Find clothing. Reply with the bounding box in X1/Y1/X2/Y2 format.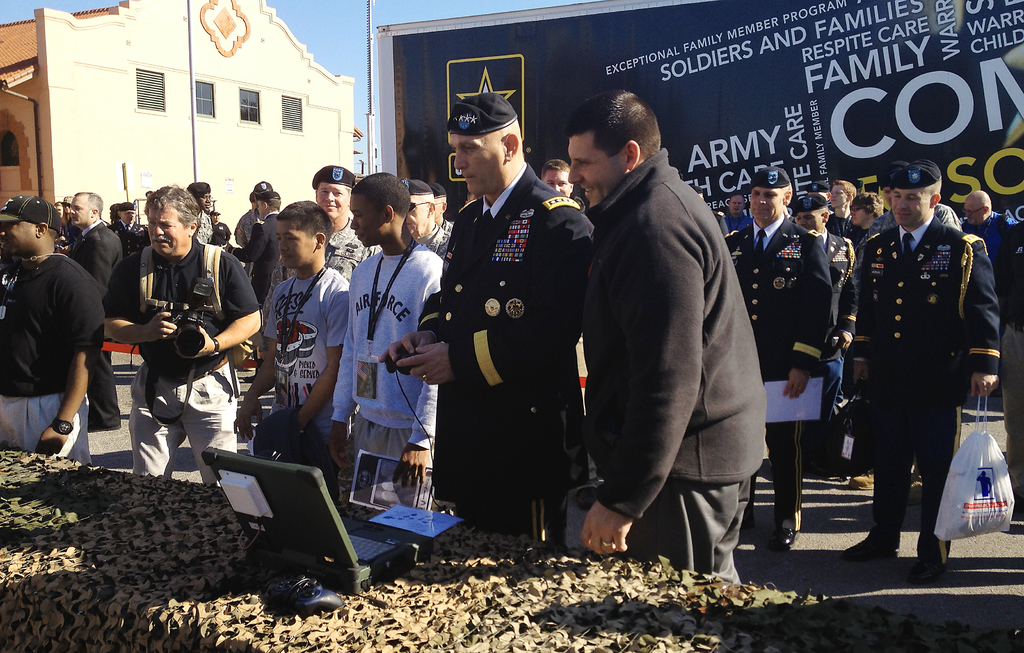
811/227/863/446.
